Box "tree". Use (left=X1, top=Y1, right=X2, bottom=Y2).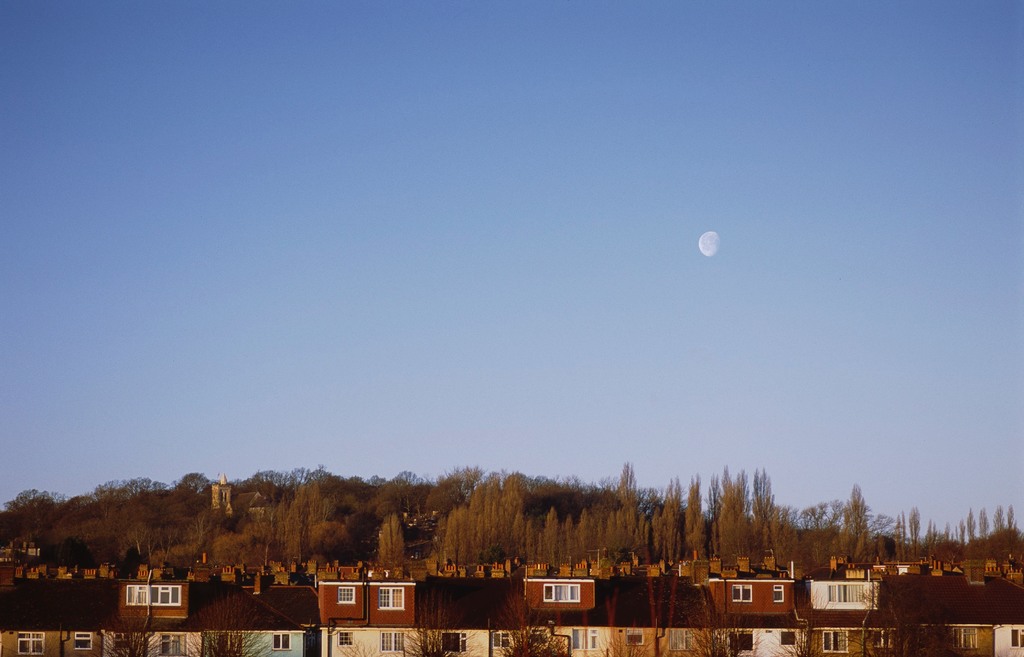
(left=585, top=626, right=670, bottom=656).
